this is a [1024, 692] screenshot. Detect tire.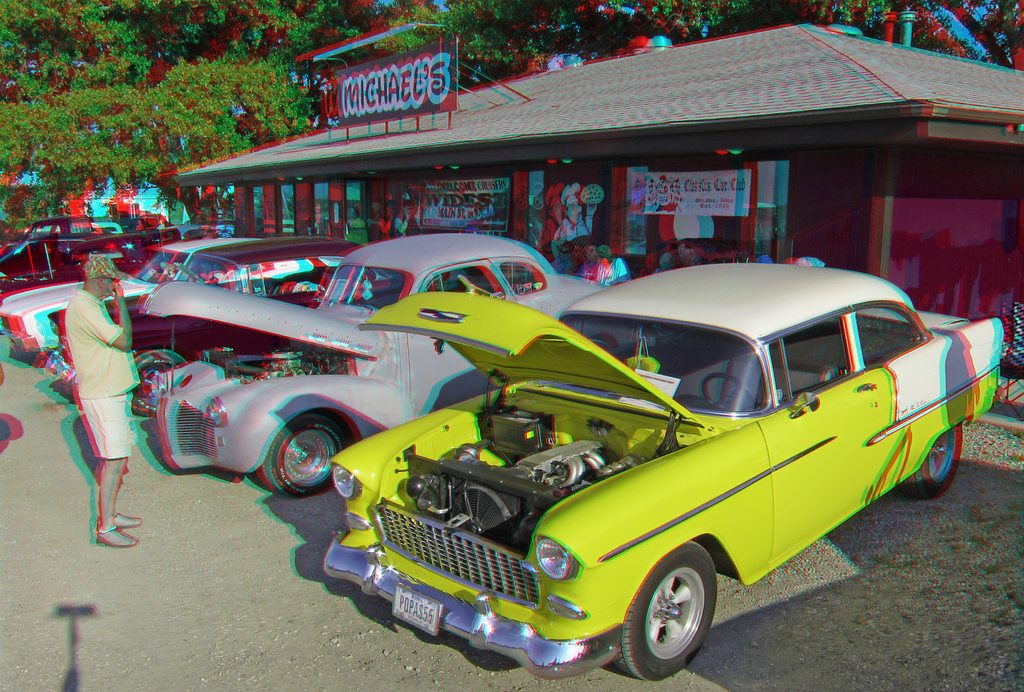
{"left": 623, "top": 549, "right": 740, "bottom": 682}.
